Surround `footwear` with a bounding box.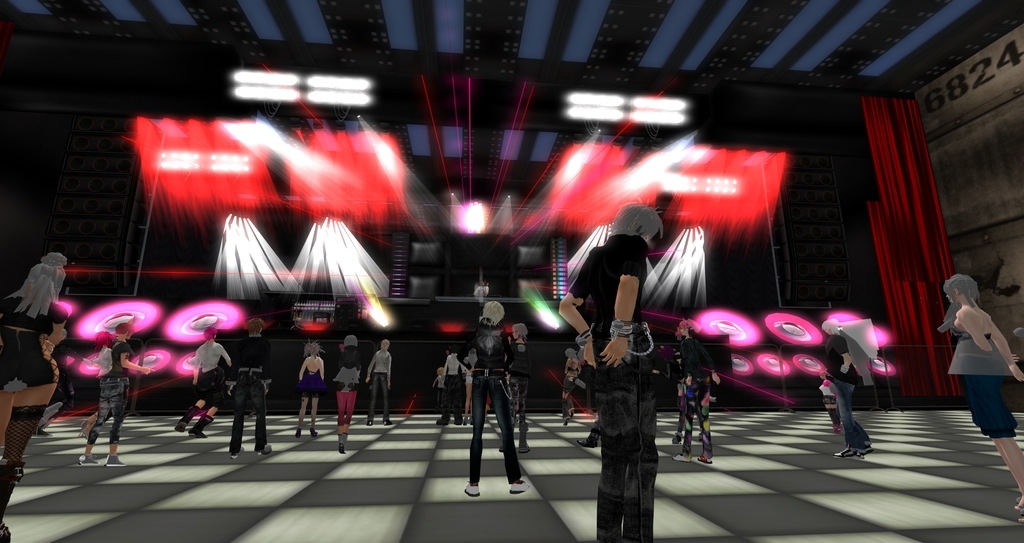
select_region(464, 486, 480, 499).
